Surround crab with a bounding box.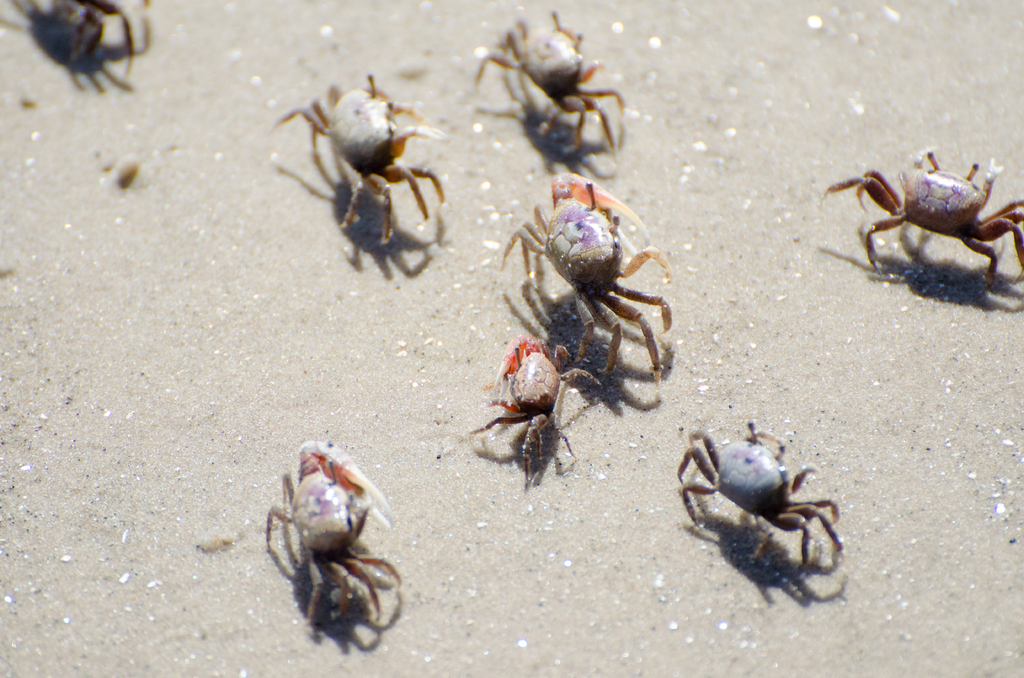
(left=465, top=6, right=617, bottom=166).
